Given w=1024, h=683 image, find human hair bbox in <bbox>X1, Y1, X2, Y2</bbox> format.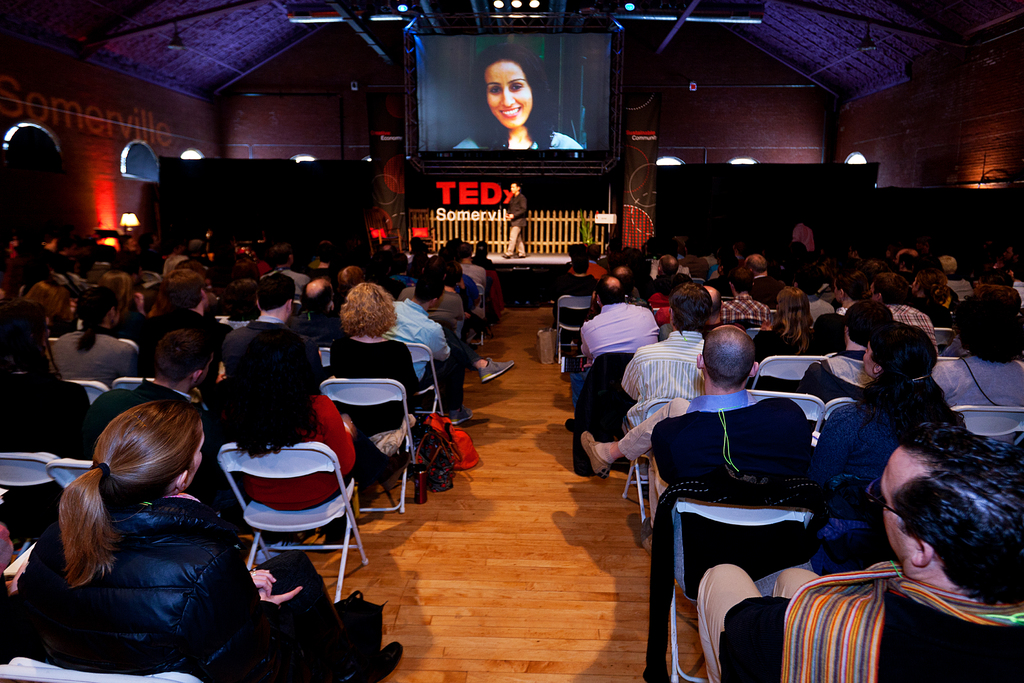
<bbox>257, 273, 296, 312</bbox>.
